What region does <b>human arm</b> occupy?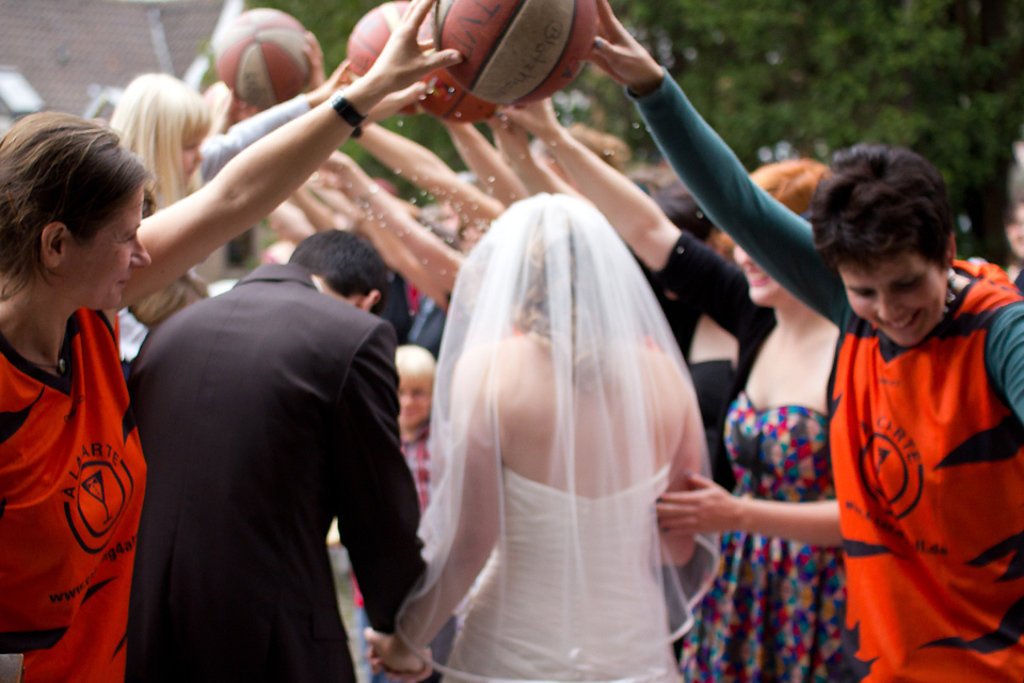
select_region(363, 340, 518, 681).
